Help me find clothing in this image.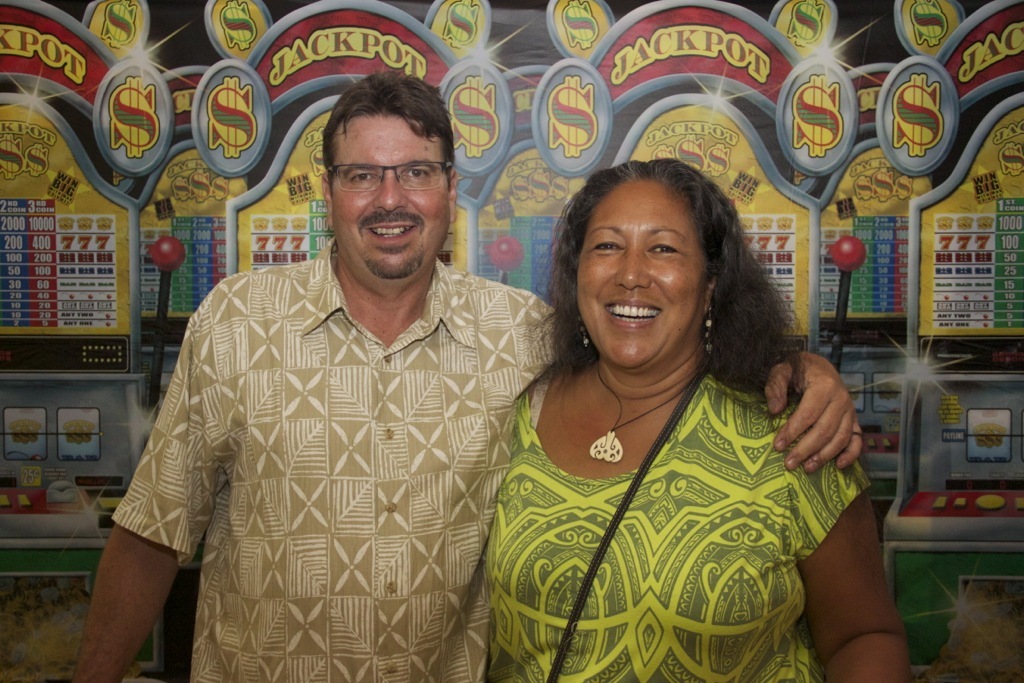
Found it: locate(110, 235, 595, 682).
